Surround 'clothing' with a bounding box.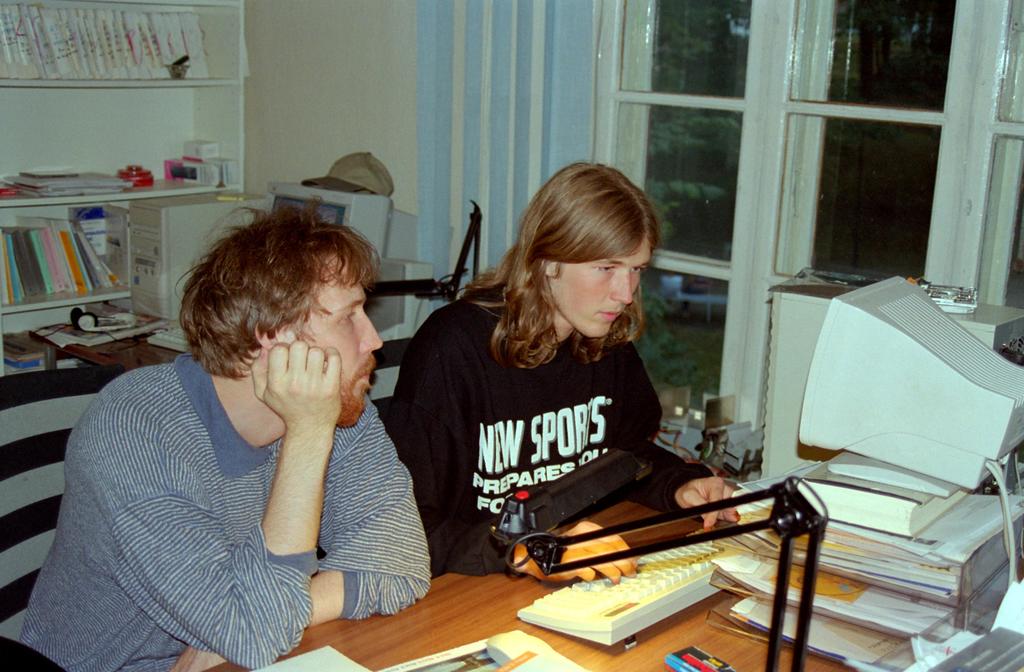
<region>19, 352, 436, 671</region>.
